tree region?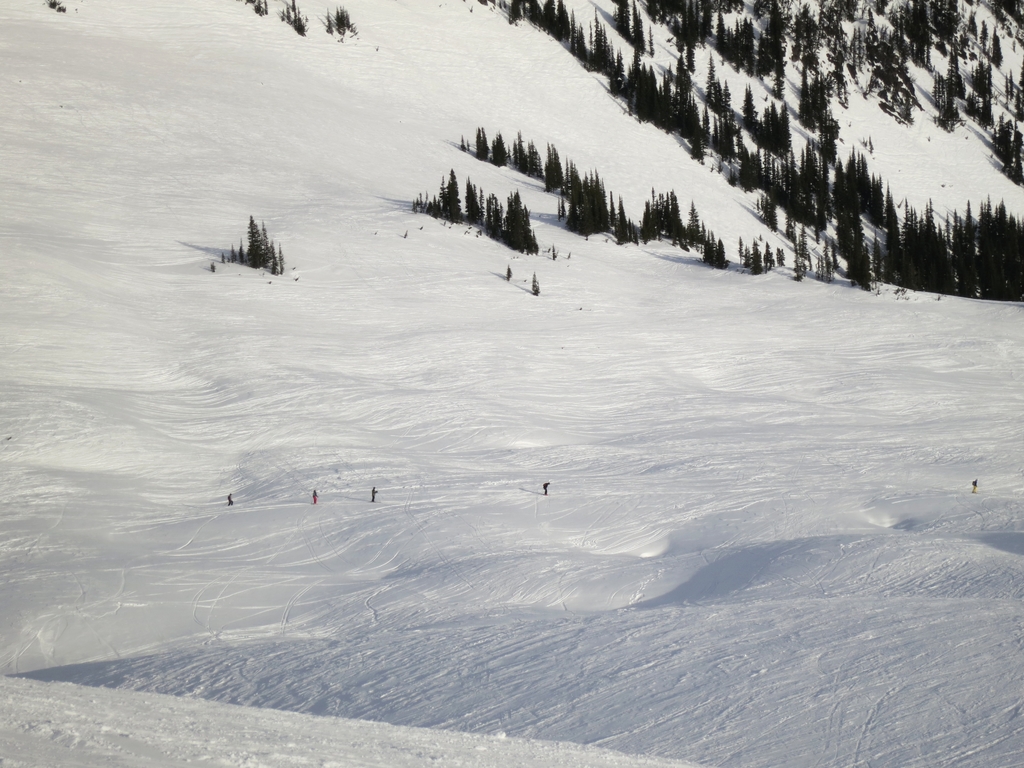
(583, 167, 613, 240)
